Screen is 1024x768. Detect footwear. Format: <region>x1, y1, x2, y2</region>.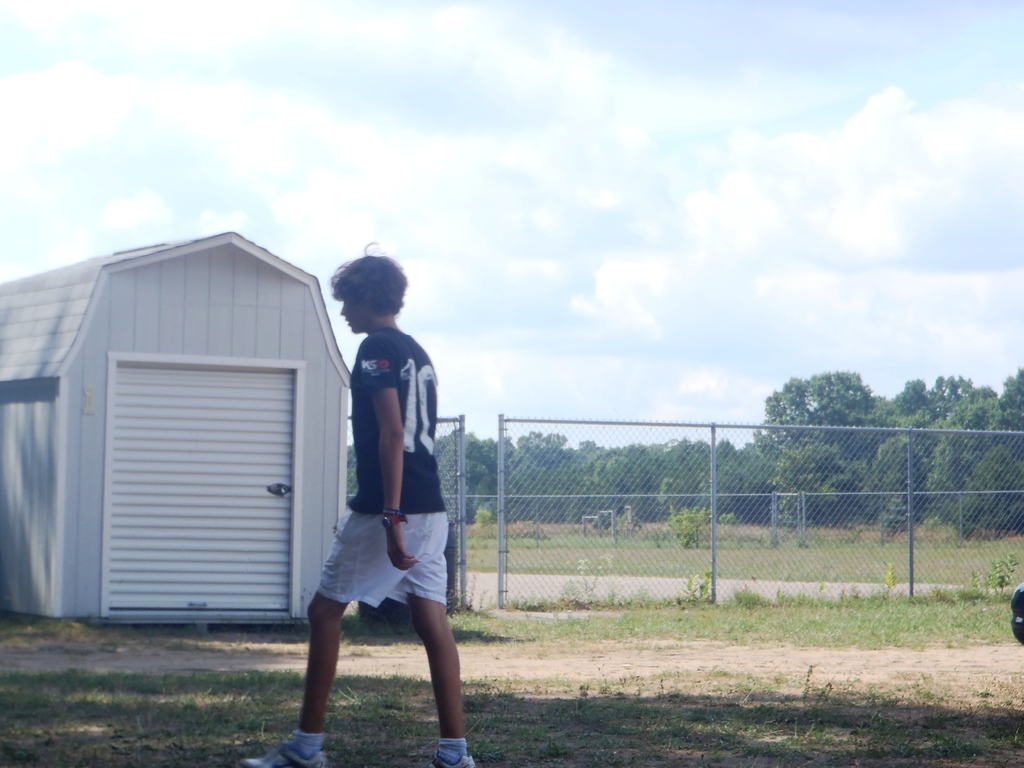
<region>428, 753, 475, 767</region>.
